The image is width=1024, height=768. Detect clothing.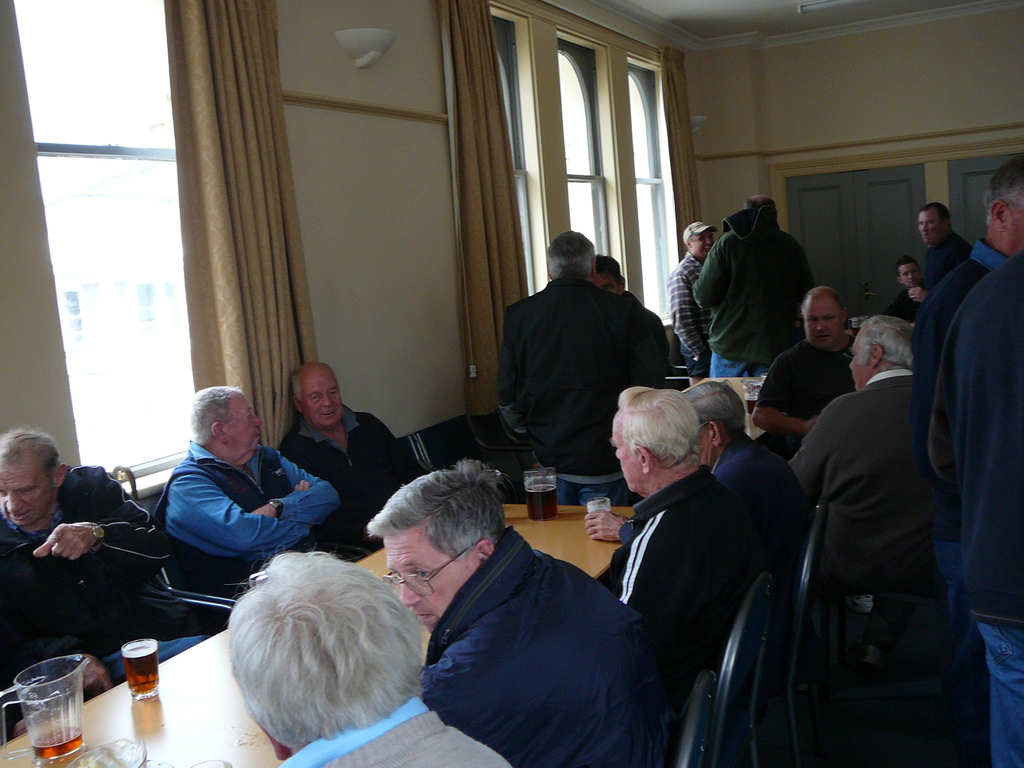
Detection: locate(3, 465, 234, 673).
